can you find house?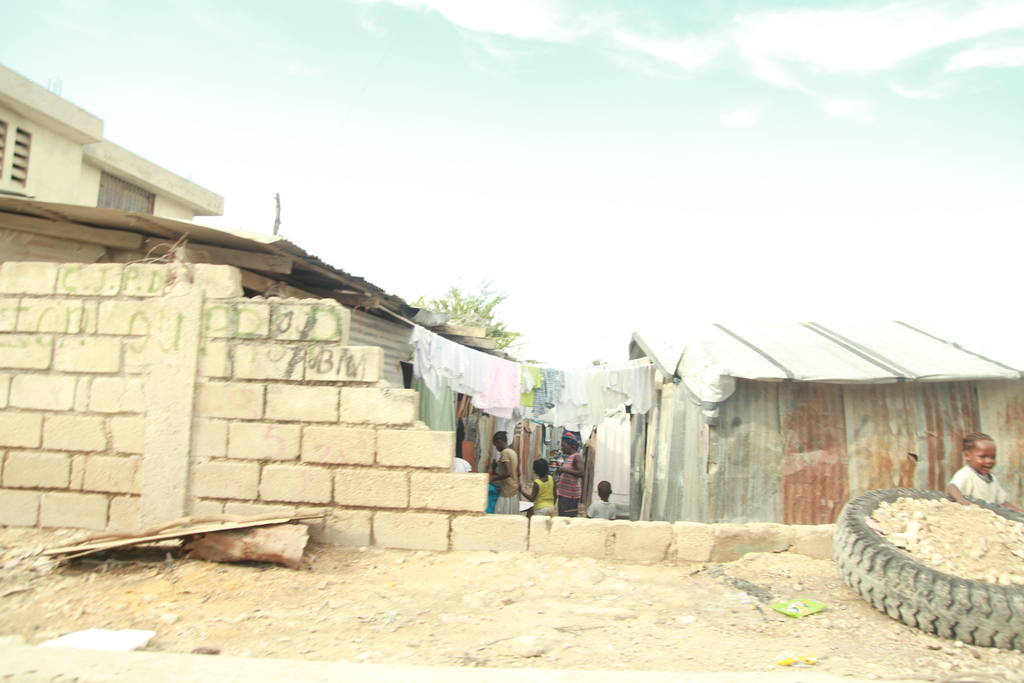
Yes, bounding box: bbox=[149, 214, 417, 563].
